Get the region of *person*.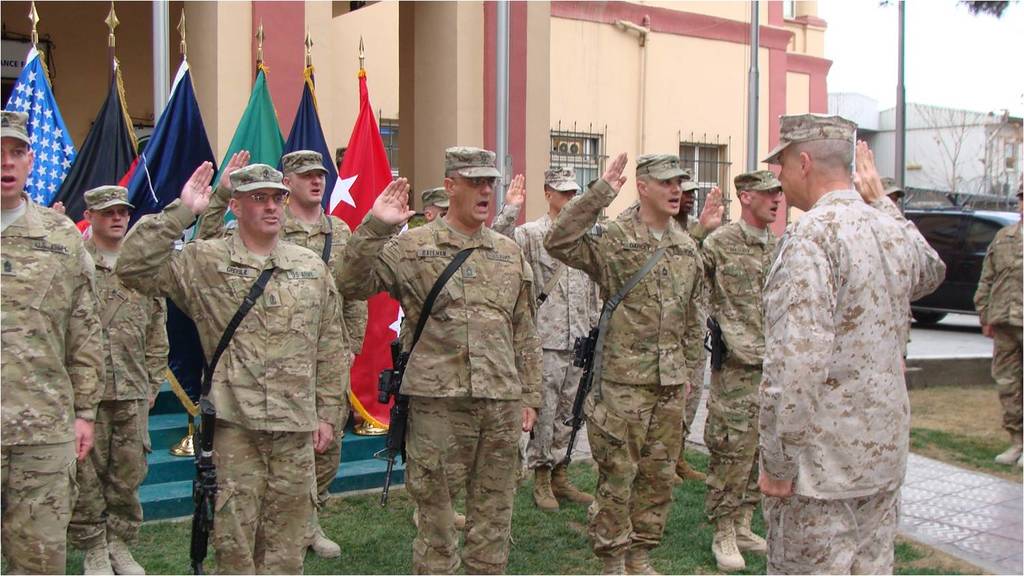
select_region(197, 147, 369, 559).
